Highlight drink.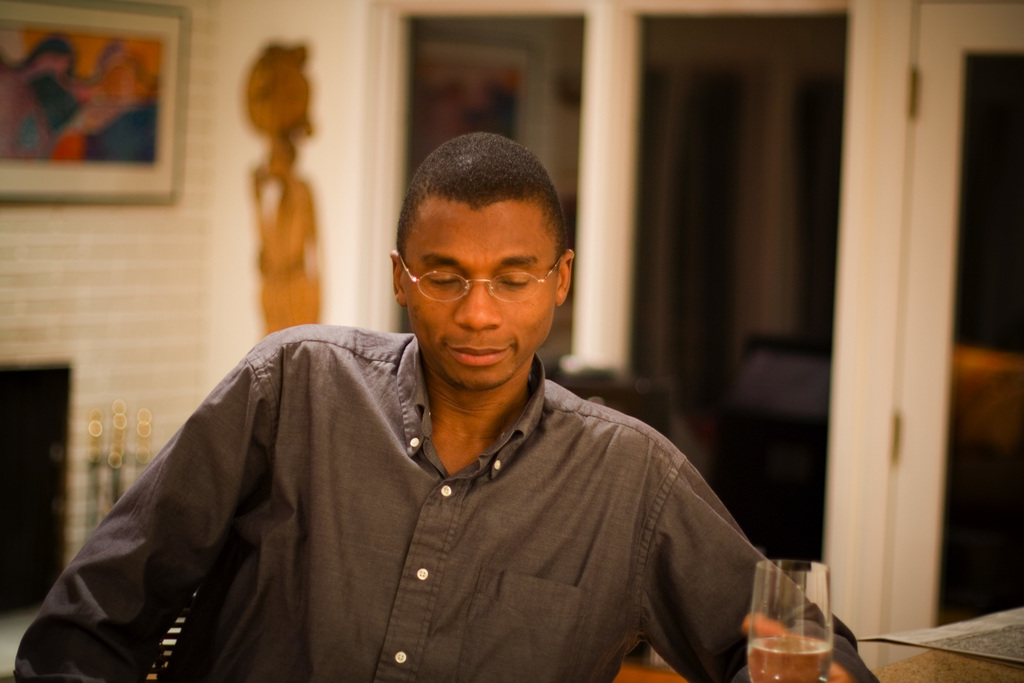
Highlighted region: 746 636 831 682.
